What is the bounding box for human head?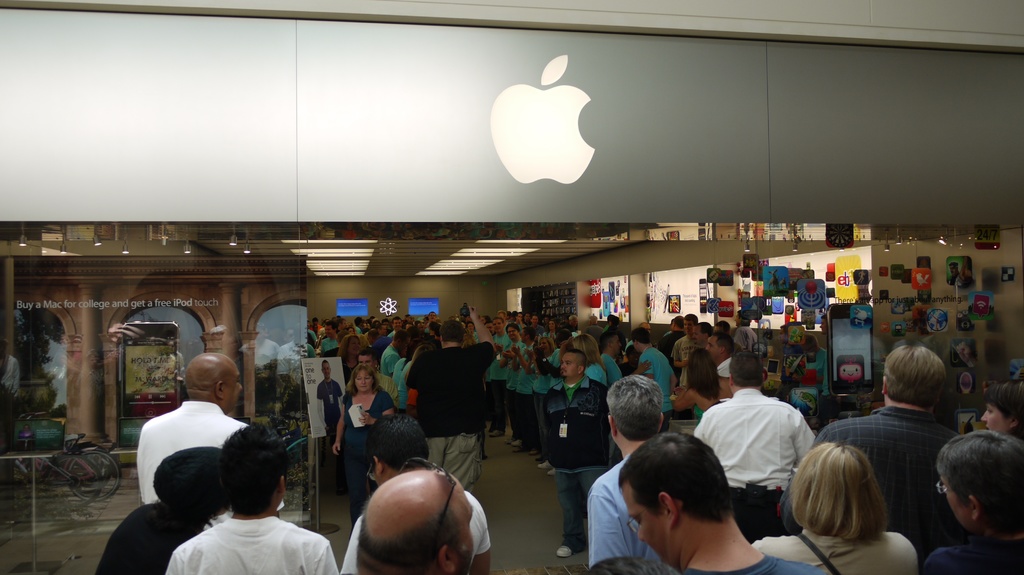
(left=524, top=314, right=528, bottom=322).
